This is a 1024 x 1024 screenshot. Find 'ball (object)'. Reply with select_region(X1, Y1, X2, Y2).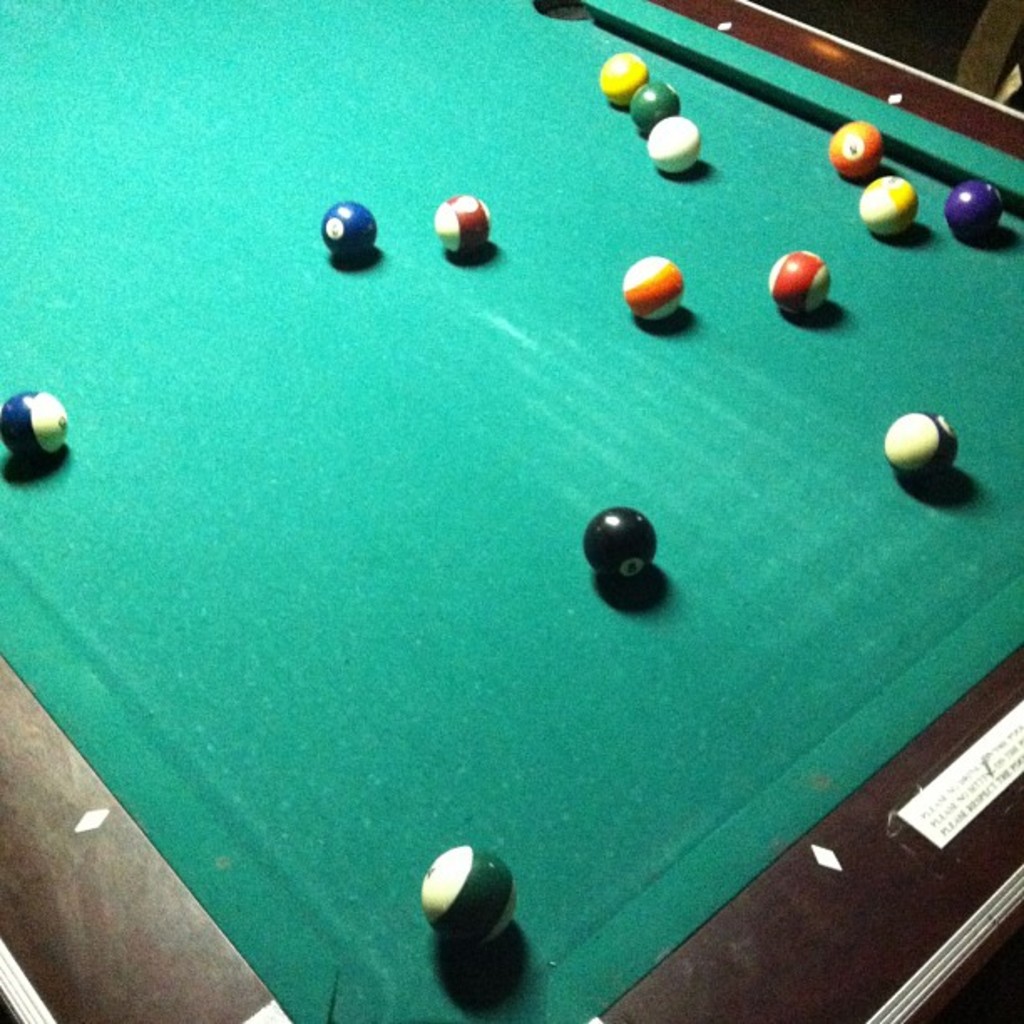
select_region(321, 199, 380, 251).
